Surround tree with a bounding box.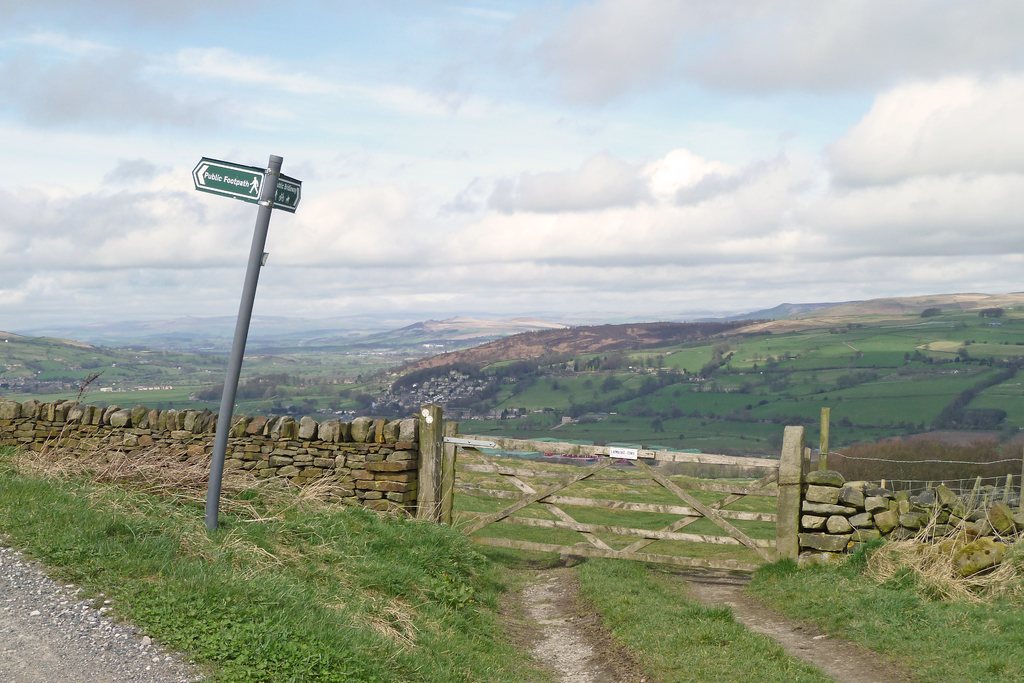
581,399,611,413.
